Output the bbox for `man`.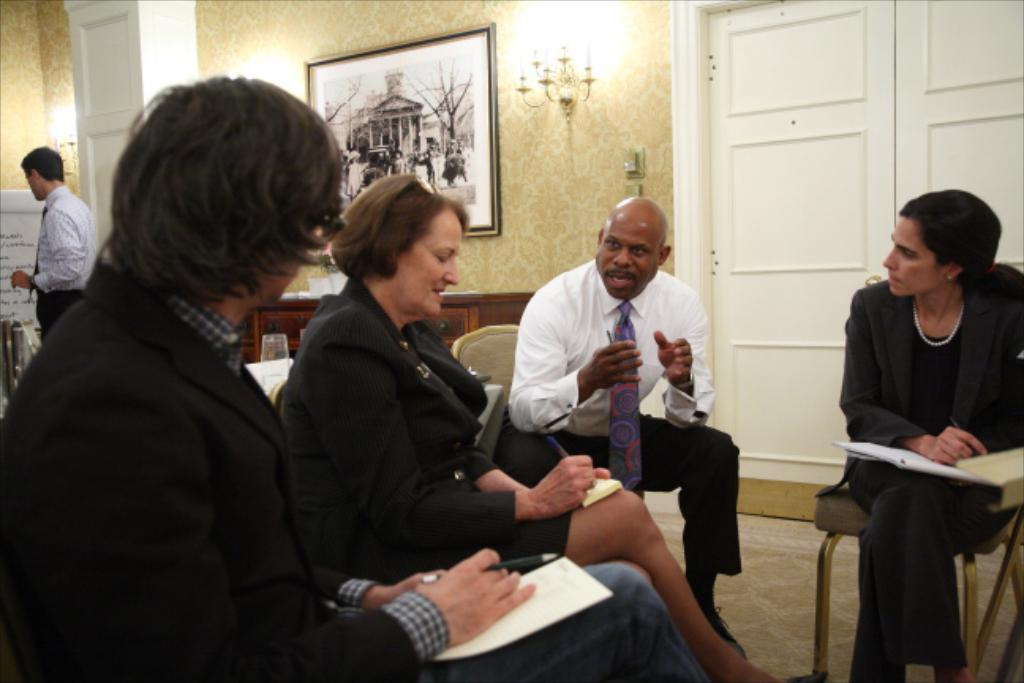
detection(5, 144, 98, 343).
